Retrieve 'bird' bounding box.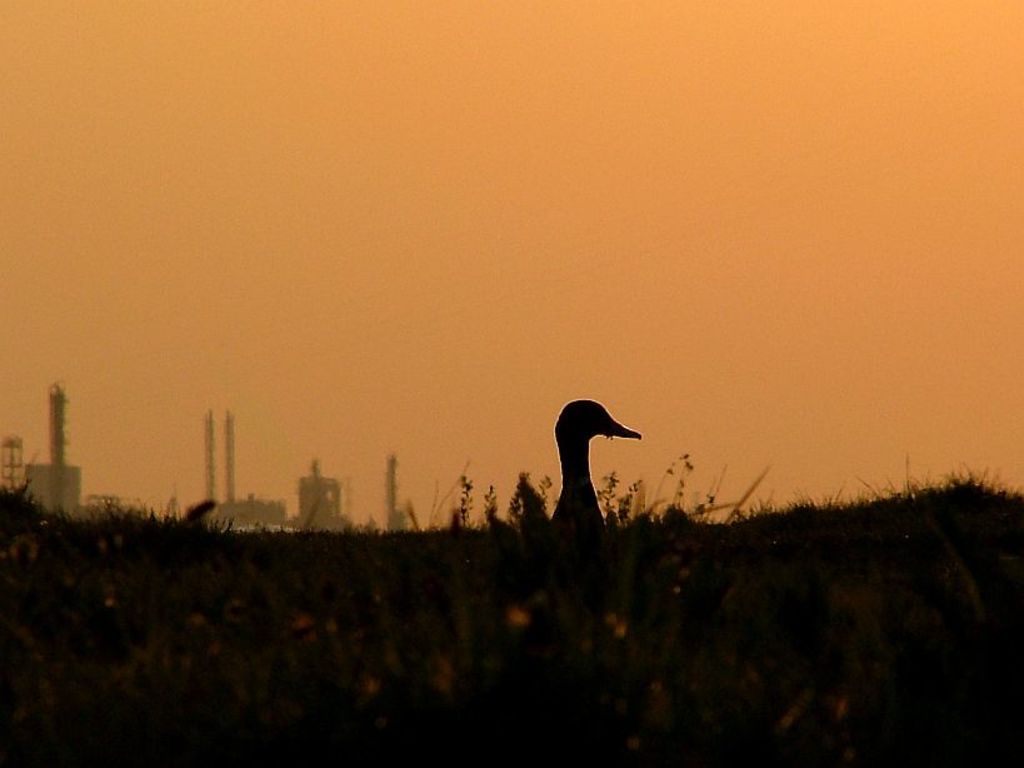
Bounding box: crop(548, 393, 650, 557).
